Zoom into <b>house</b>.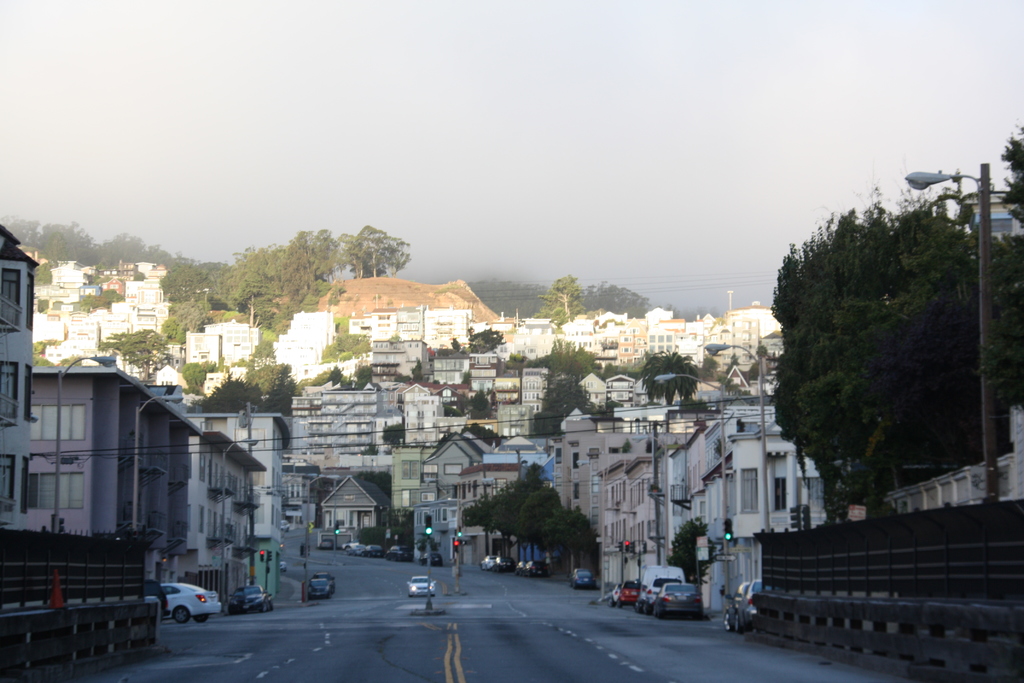
Zoom target: Rect(718, 329, 769, 377).
